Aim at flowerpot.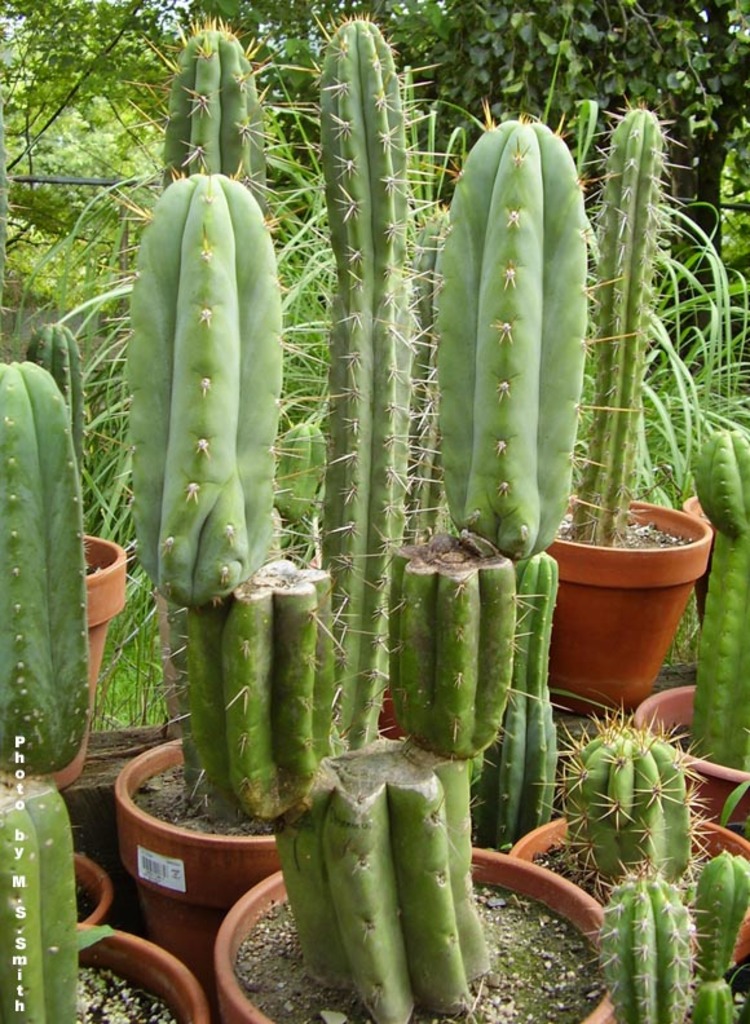
Aimed at BBox(0, 531, 131, 789).
